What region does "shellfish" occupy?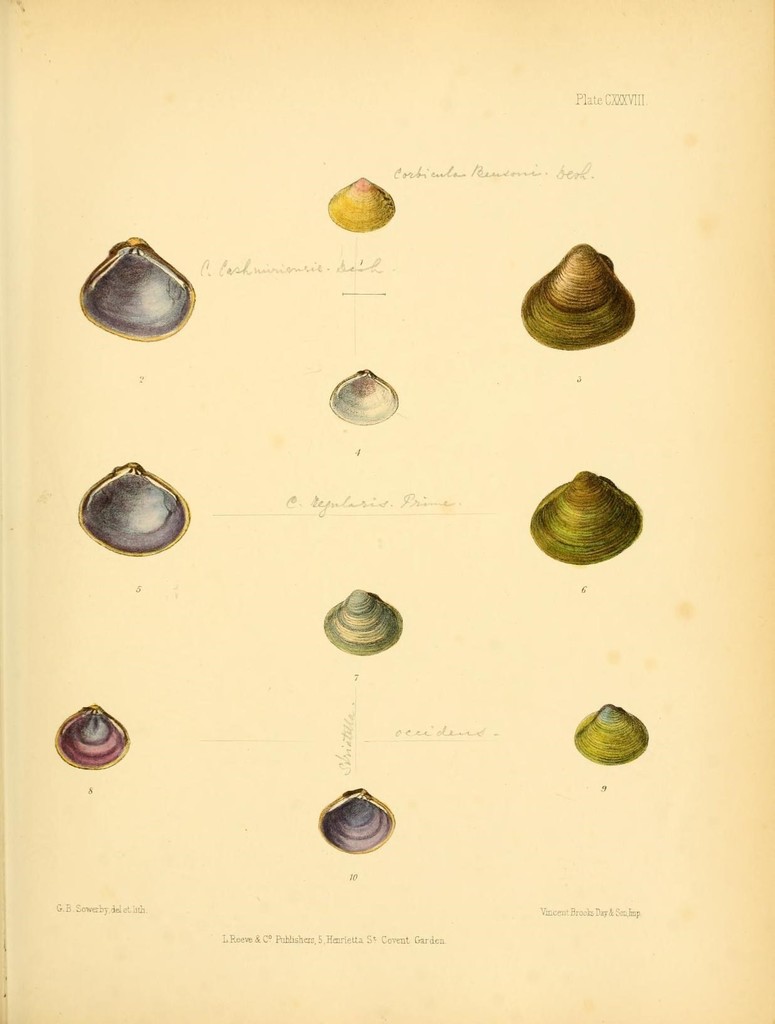
[72, 463, 199, 559].
